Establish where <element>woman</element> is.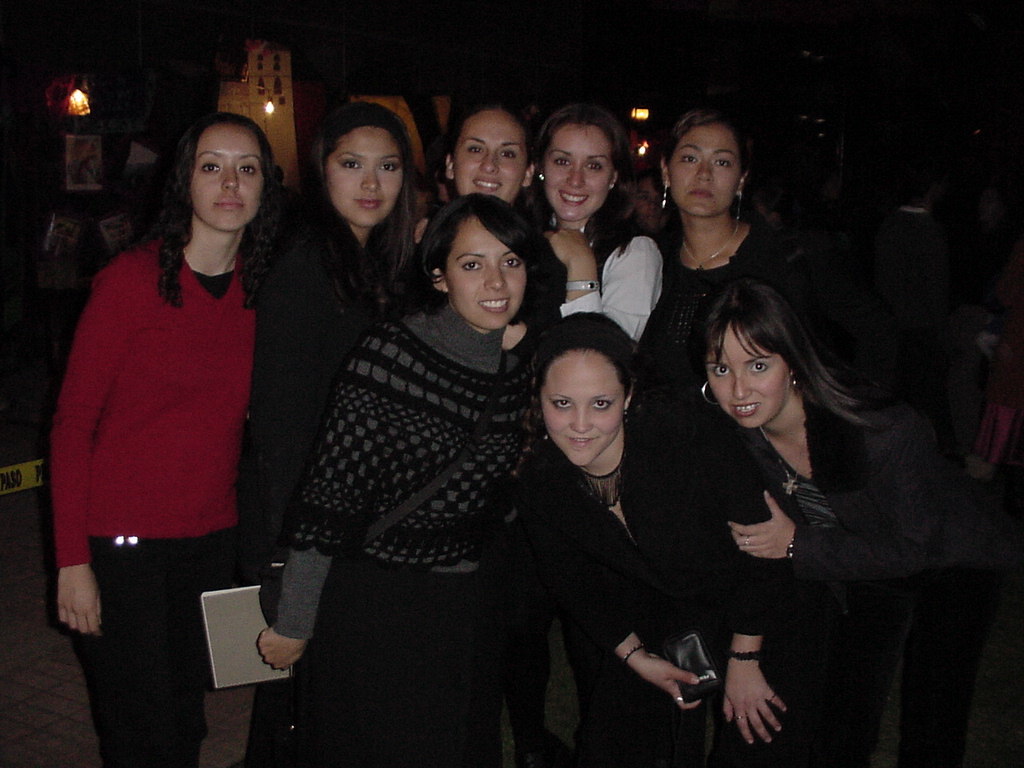
Established at [247, 111, 427, 607].
